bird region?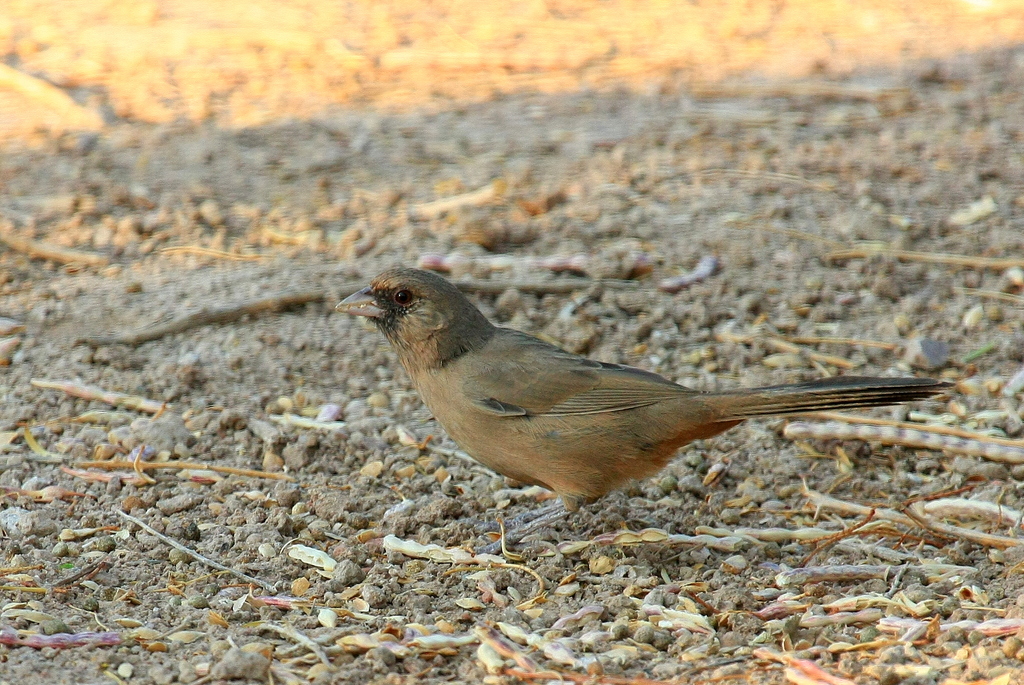
{"x1": 328, "y1": 260, "x2": 961, "y2": 563}
